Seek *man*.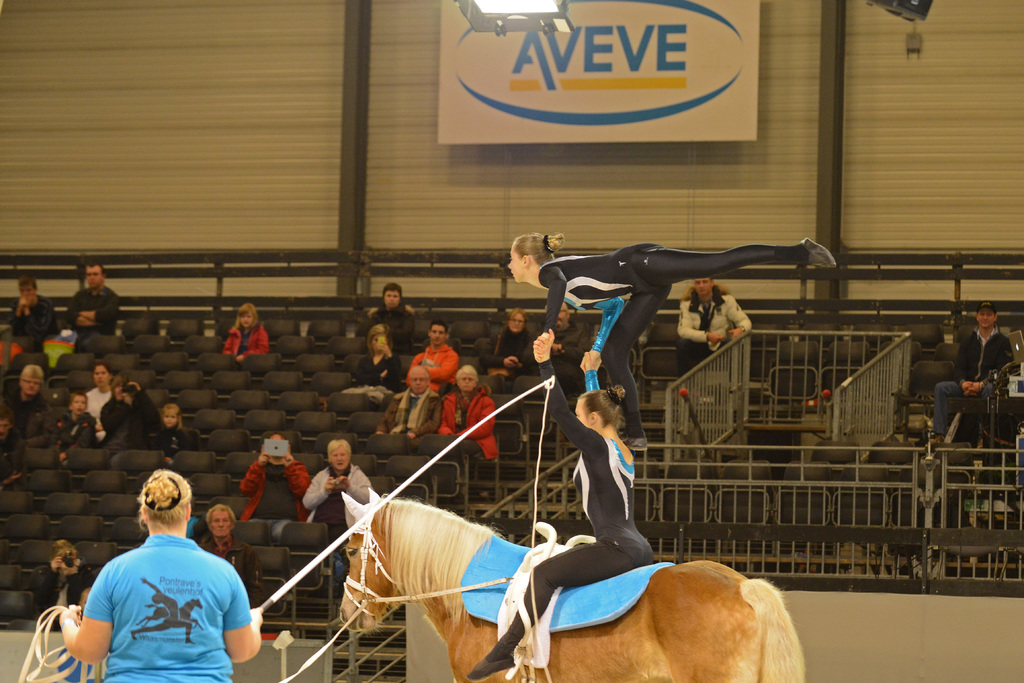
crop(195, 498, 264, 605).
